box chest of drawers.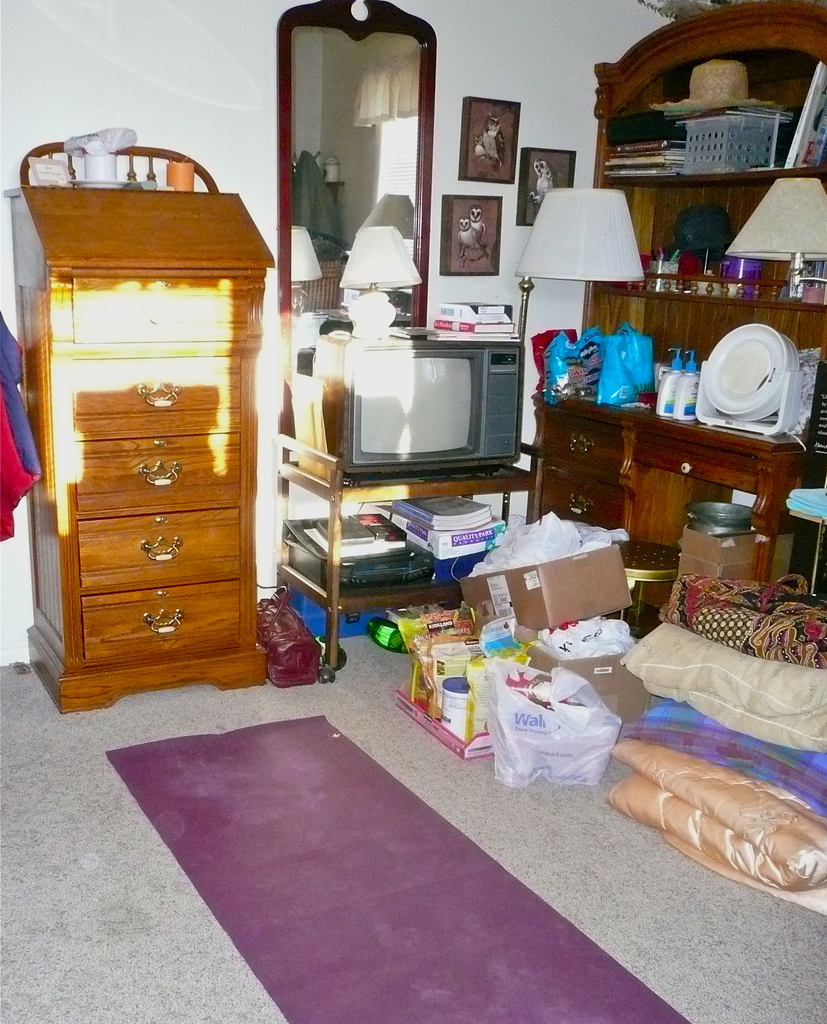
region(1, 145, 268, 711).
